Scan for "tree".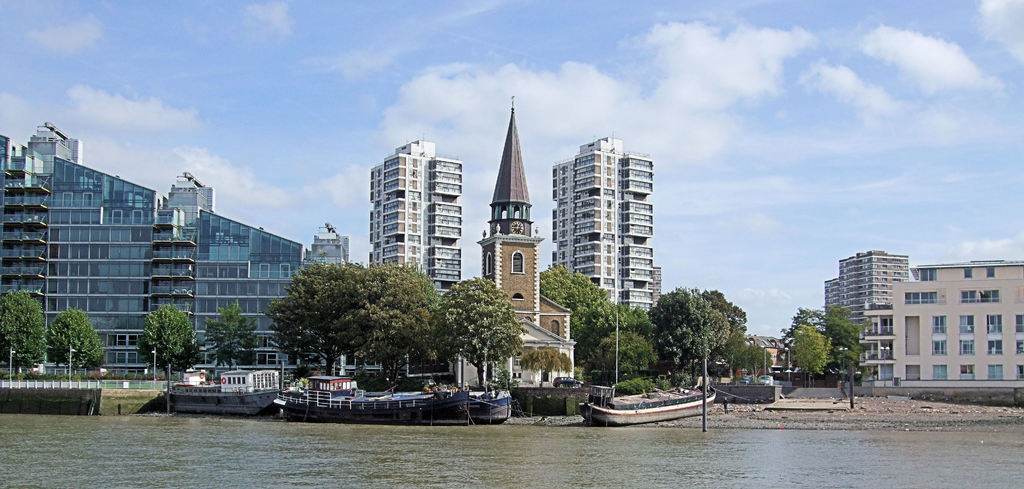
Scan result: l=829, t=309, r=877, b=409.
